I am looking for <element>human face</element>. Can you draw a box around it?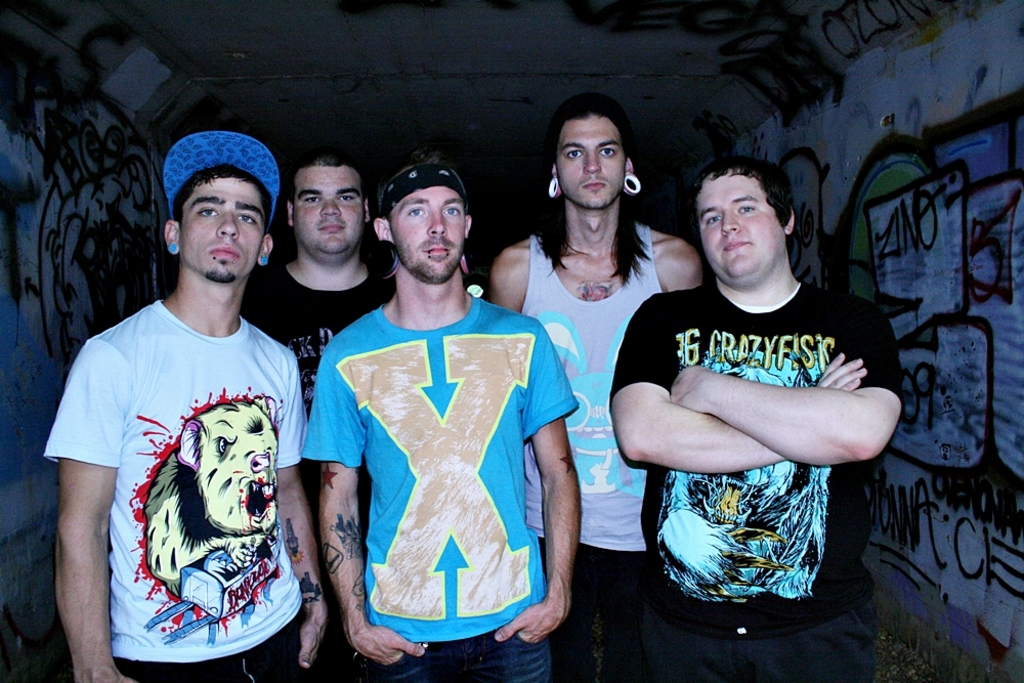
Sure, the bounding box is region(691, 171, 780, 285).
